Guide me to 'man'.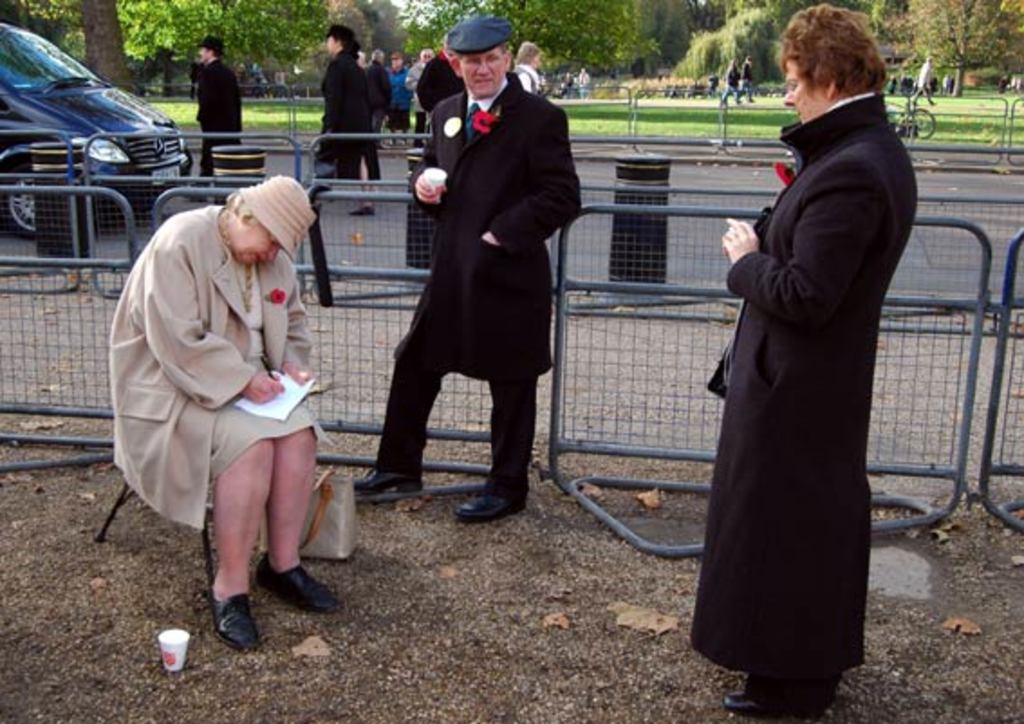
Guidance: select_region(739, 58, 764, 105).
